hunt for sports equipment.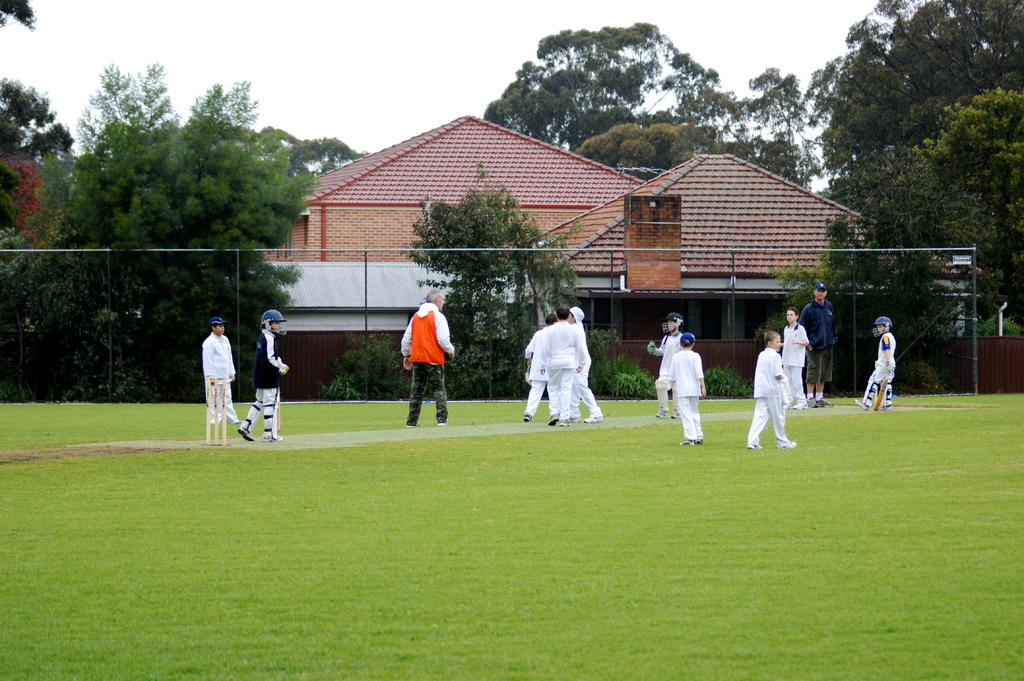
Hunted down at 654/407/671/421.
